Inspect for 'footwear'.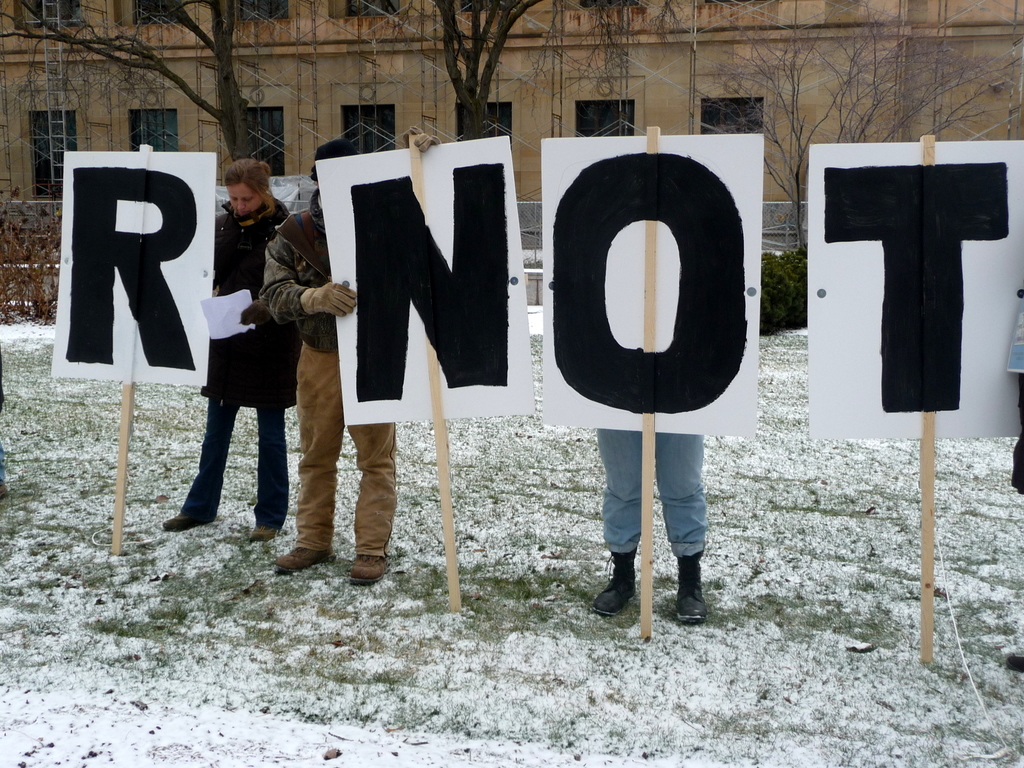
Inspection: (348, 550, 384, 586).
